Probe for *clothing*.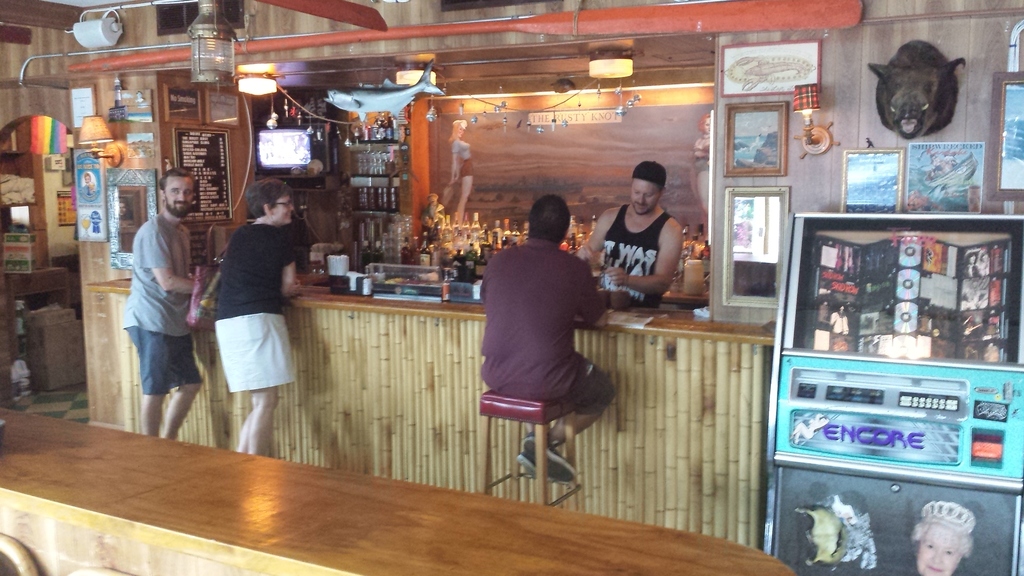
Probe result: [x1=215, y1=310, x2=303, y2=396].
